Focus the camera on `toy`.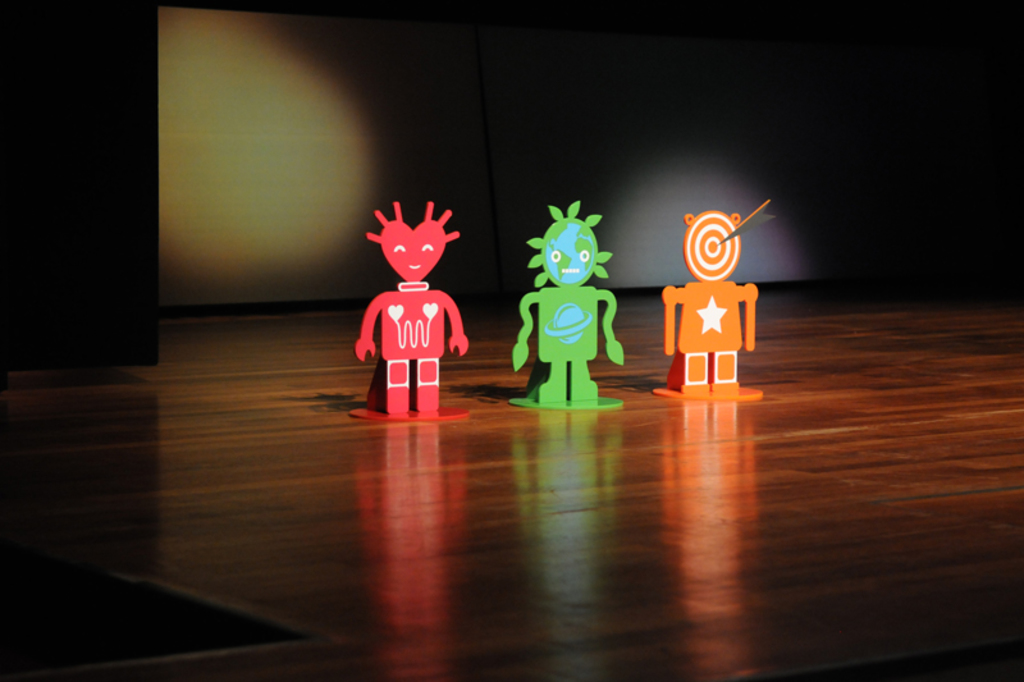
Focus region: [361,210,465,412].
